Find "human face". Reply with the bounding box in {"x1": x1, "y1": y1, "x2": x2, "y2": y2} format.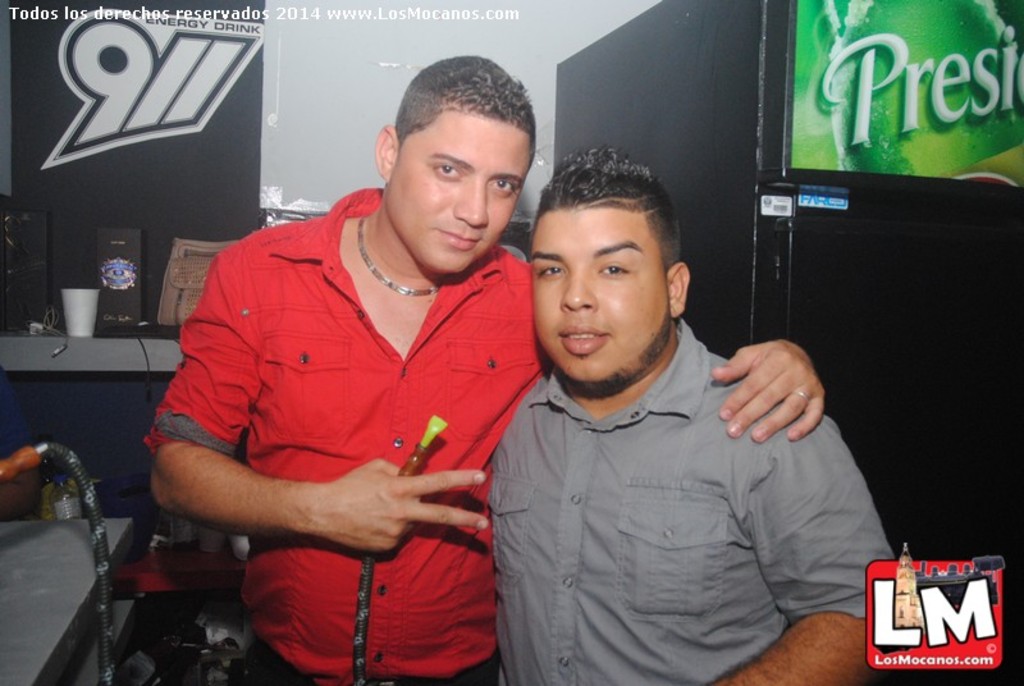
{"x1": 531, "y1": 211, "x2": 671, "y2": 390}.
